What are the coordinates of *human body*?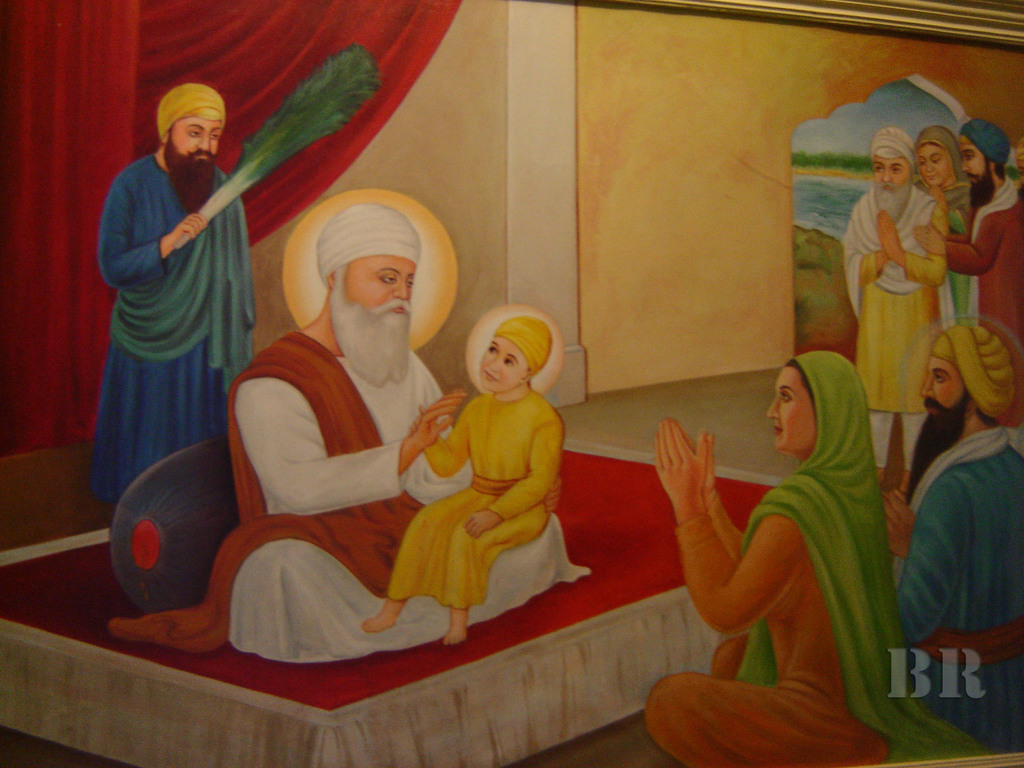
(354,300,568,660).
